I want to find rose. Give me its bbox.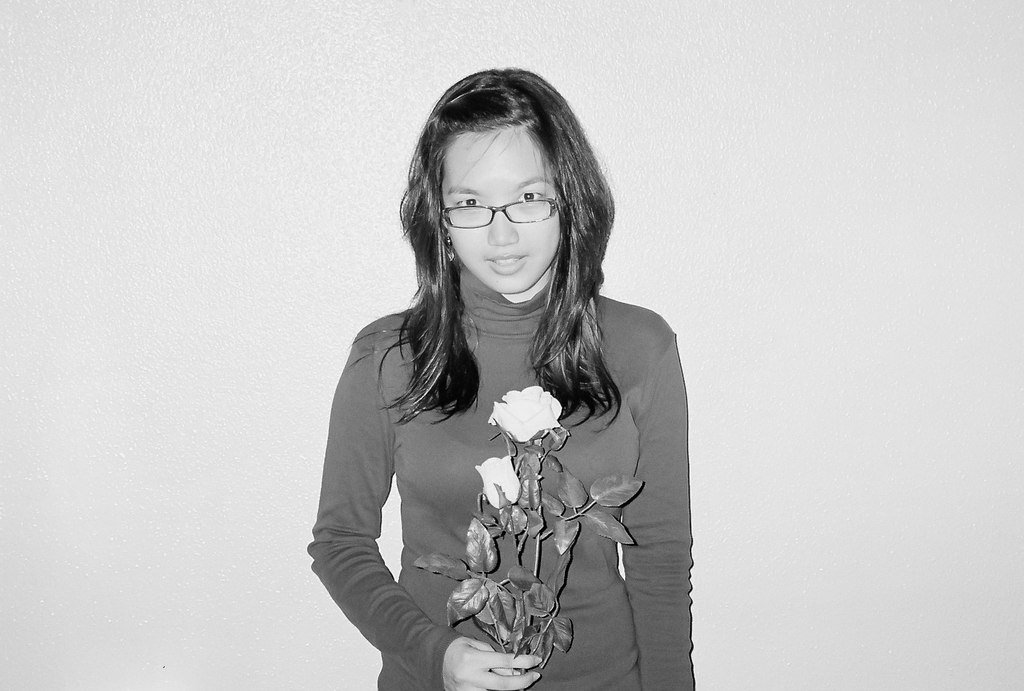
(left=486, top=386, right=567, bottom=441).
